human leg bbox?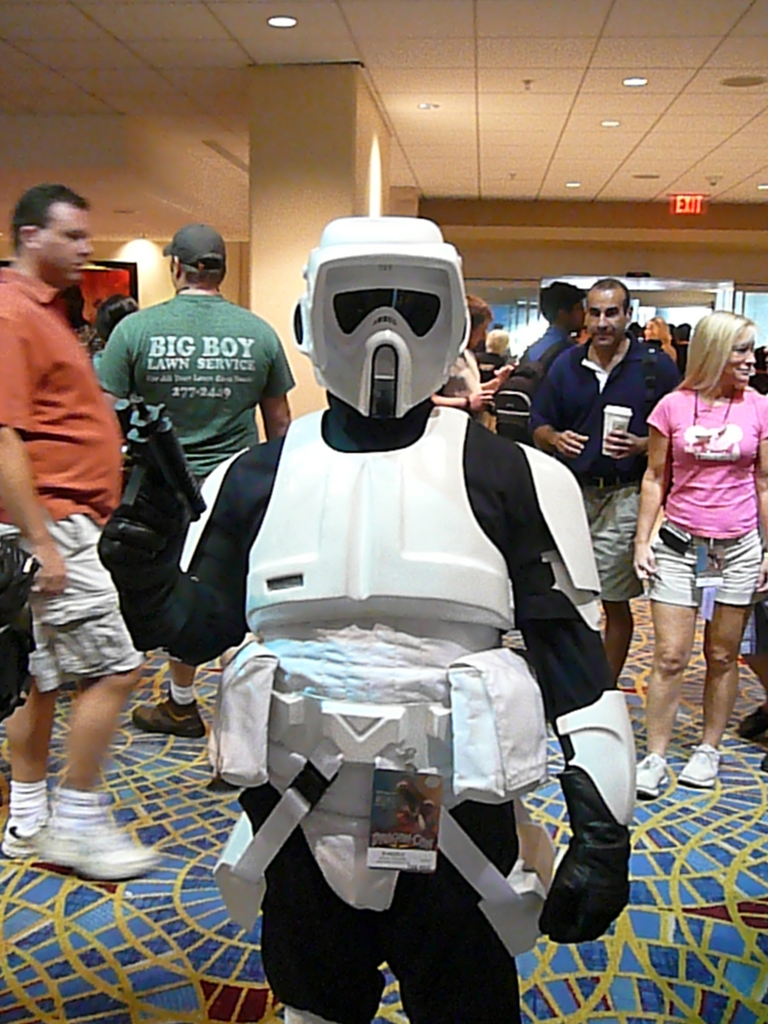
0:471:45:854
